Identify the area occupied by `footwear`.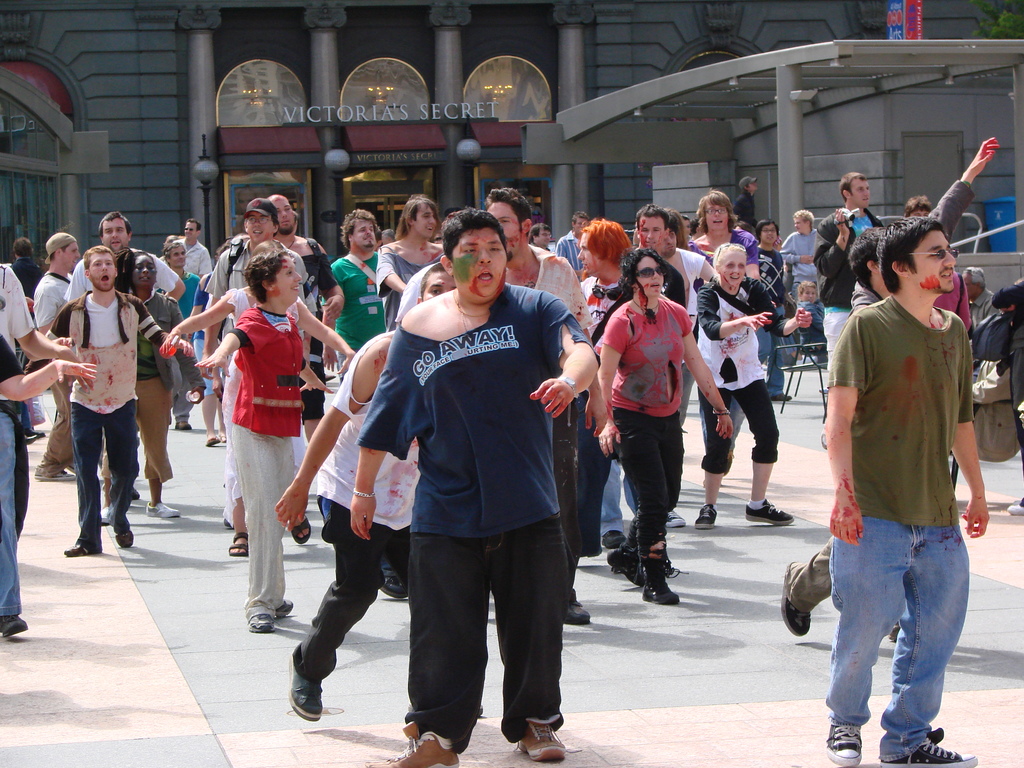
Area: {"left": 286, "top": 653, "right": 327, "bottom": 720}.
